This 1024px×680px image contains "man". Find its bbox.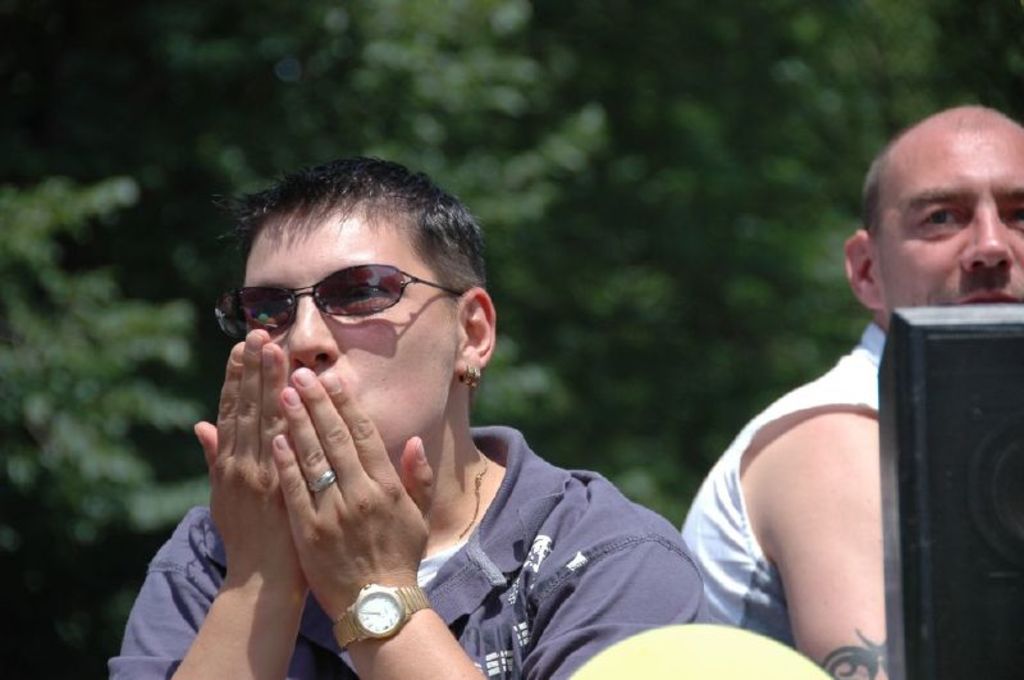
[677, 99, 1023, 679].
